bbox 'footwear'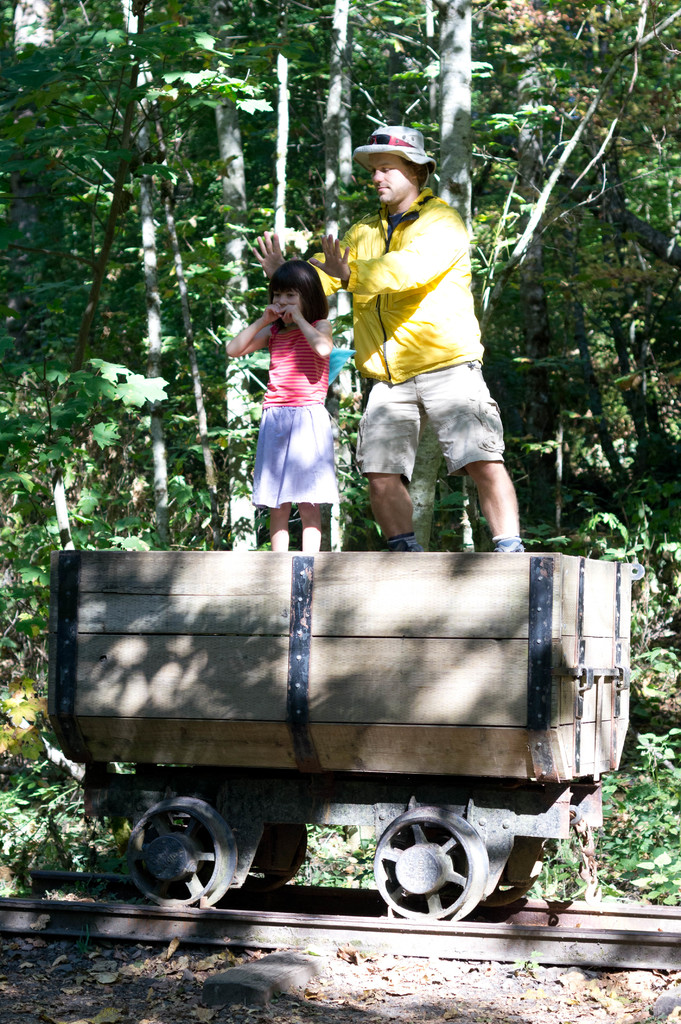
box(377, 528, 420, 554)
